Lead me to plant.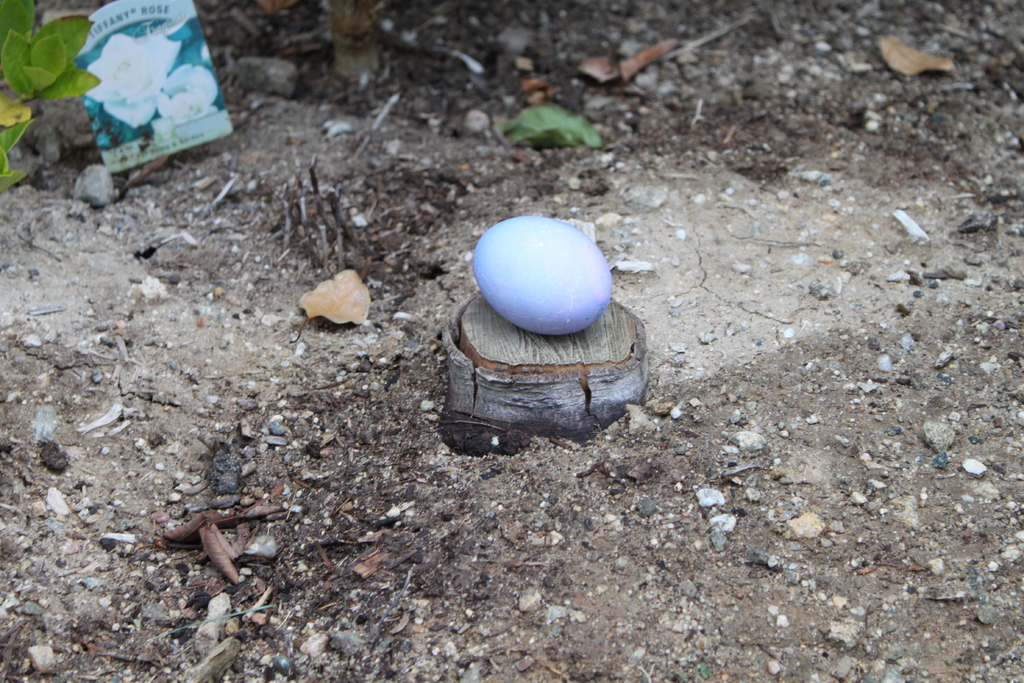
Lead to rect(1, 3, 111, 198).
